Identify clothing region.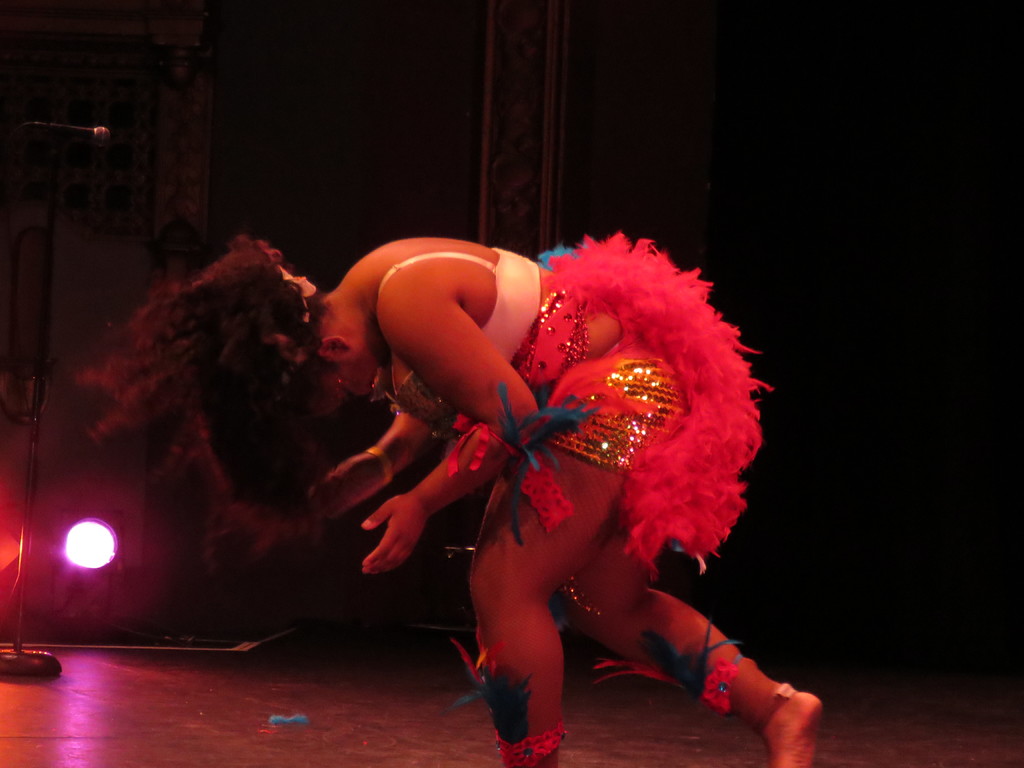
Region: (x1=368, y1=246, x2=691, y2=477).
